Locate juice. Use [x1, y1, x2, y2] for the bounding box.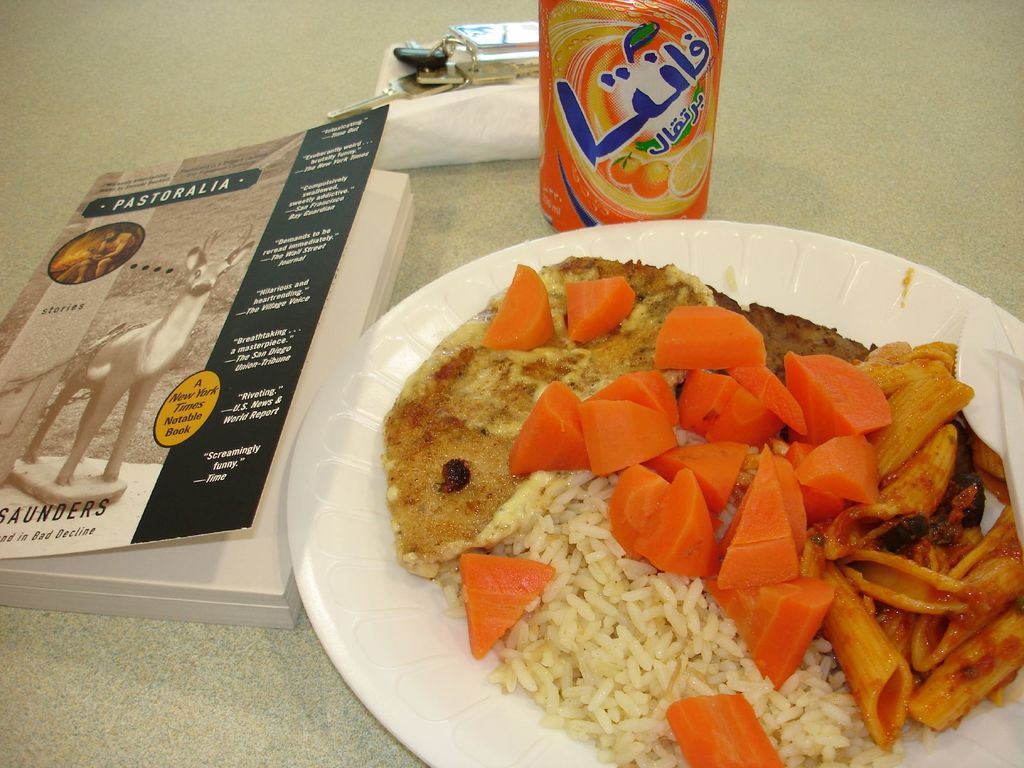
[531, 4, 729, 221].
